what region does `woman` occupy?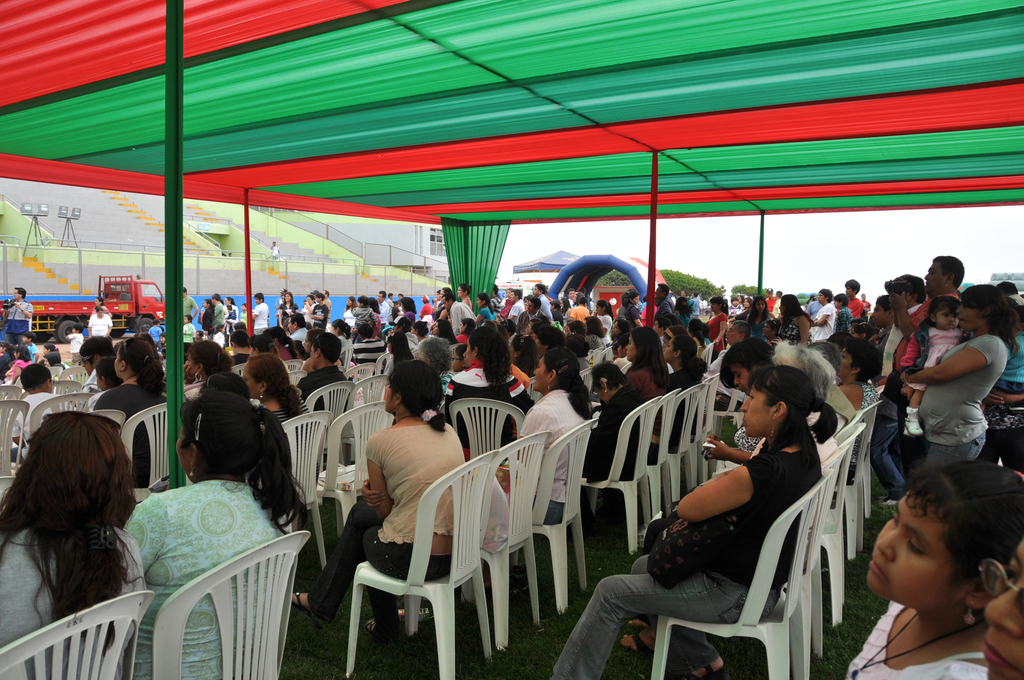
618, 288, 645, 330.
